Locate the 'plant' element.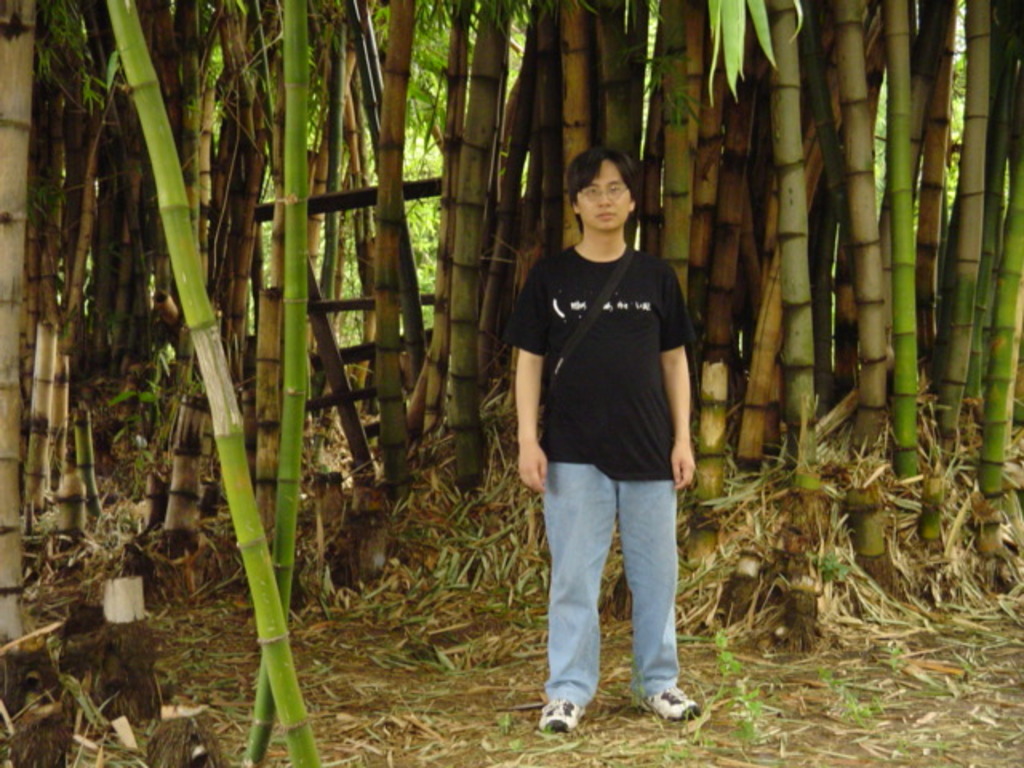
Element bbox: locate(736, 677, 760, 746).
